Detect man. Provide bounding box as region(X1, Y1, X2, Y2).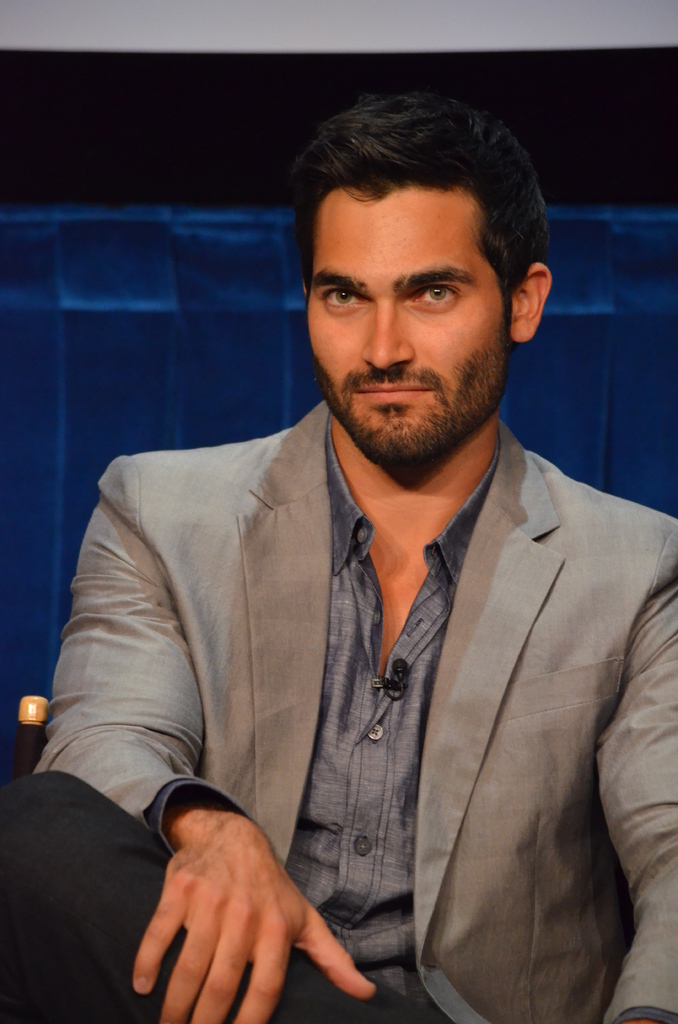
region(71, 88, 674, 989).
